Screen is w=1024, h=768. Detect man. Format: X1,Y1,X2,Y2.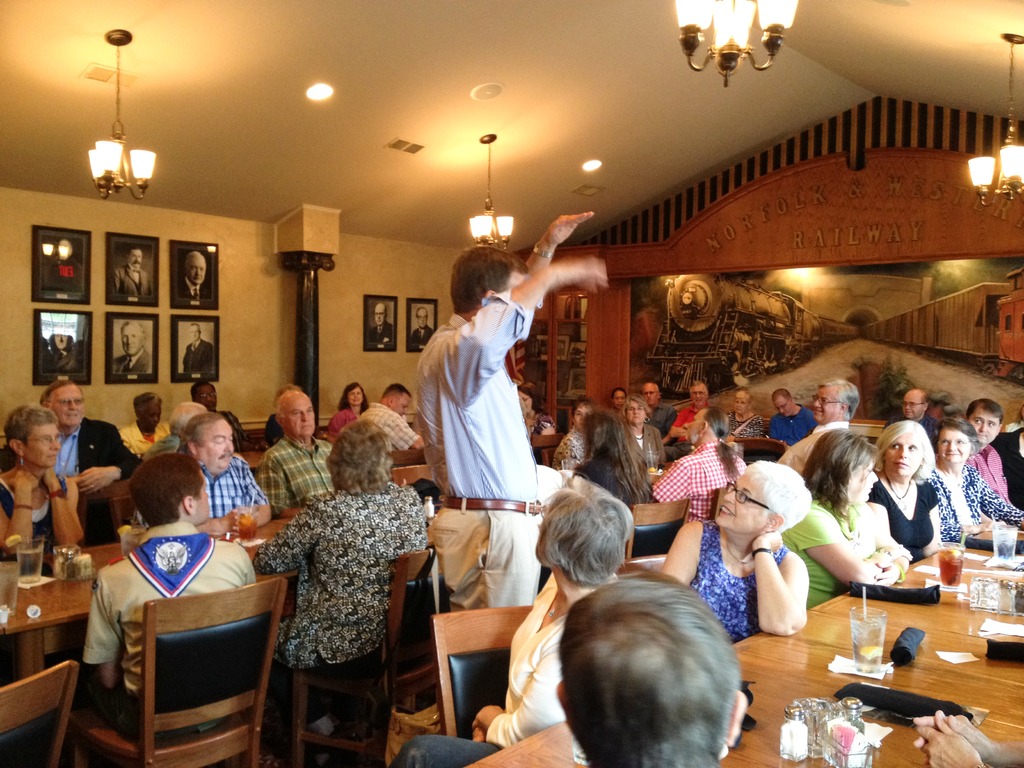
966,394,1015,499.
